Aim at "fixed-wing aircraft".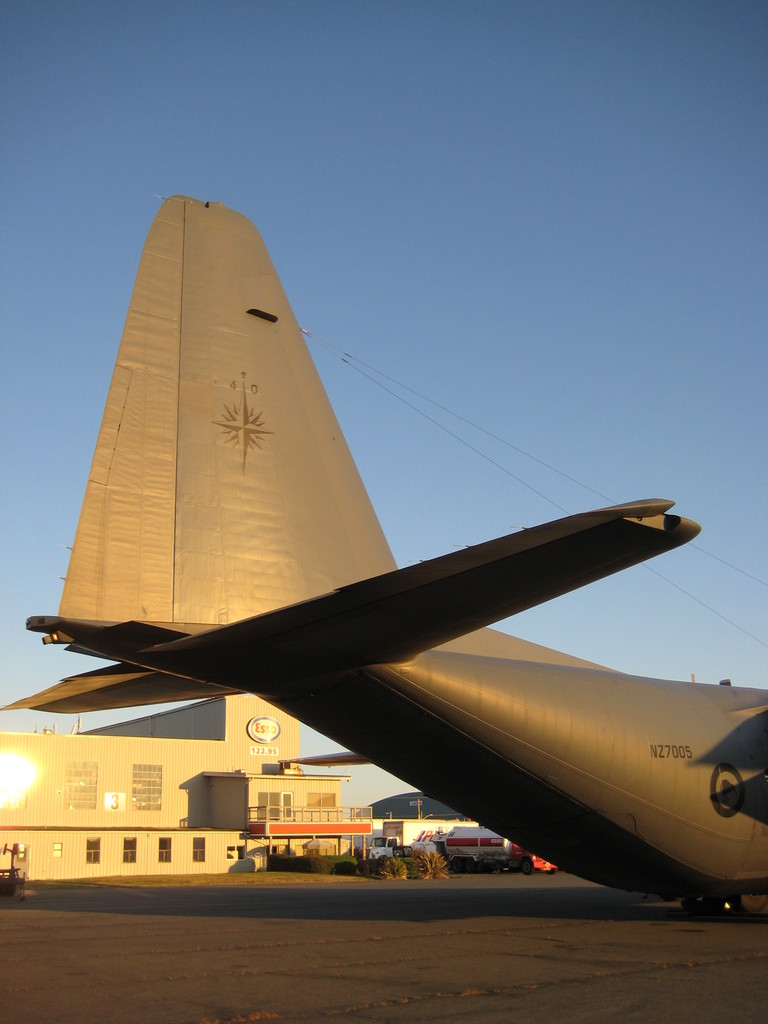
Aimed at 0, 193, 767, 915.
